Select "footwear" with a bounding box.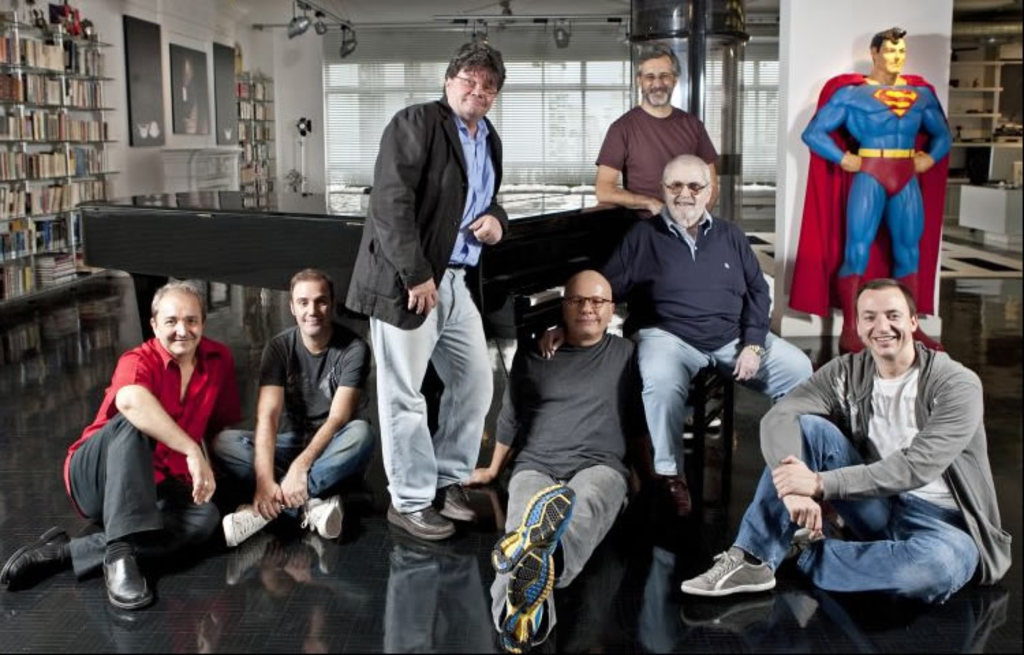
pyautogui.locateOnScreen(390, 504, 449, 532).
